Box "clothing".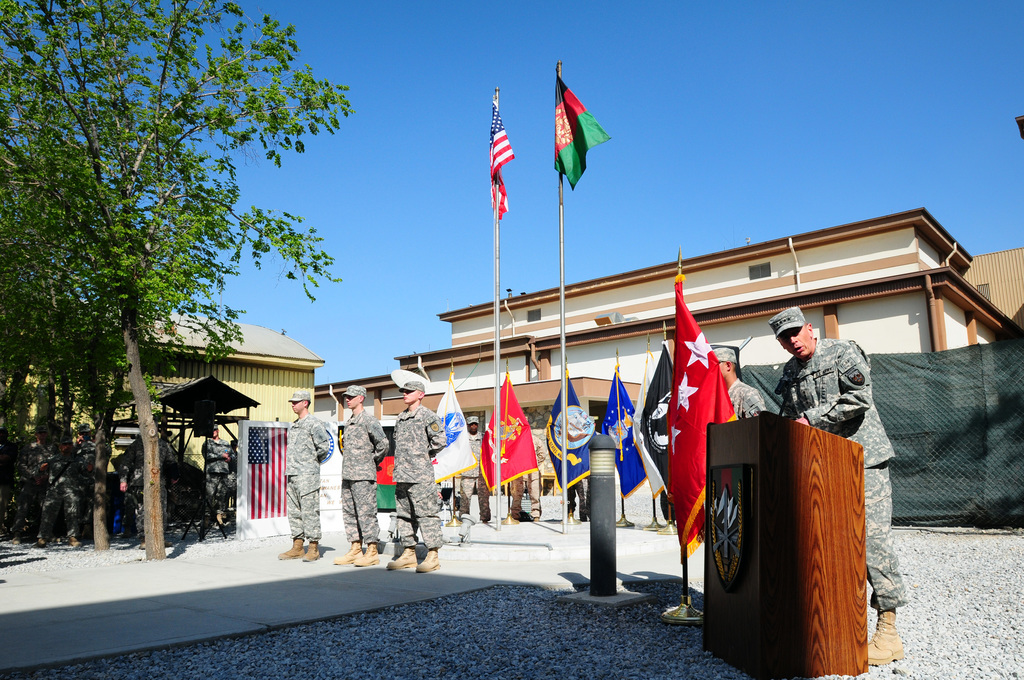
451 428 495 524.
